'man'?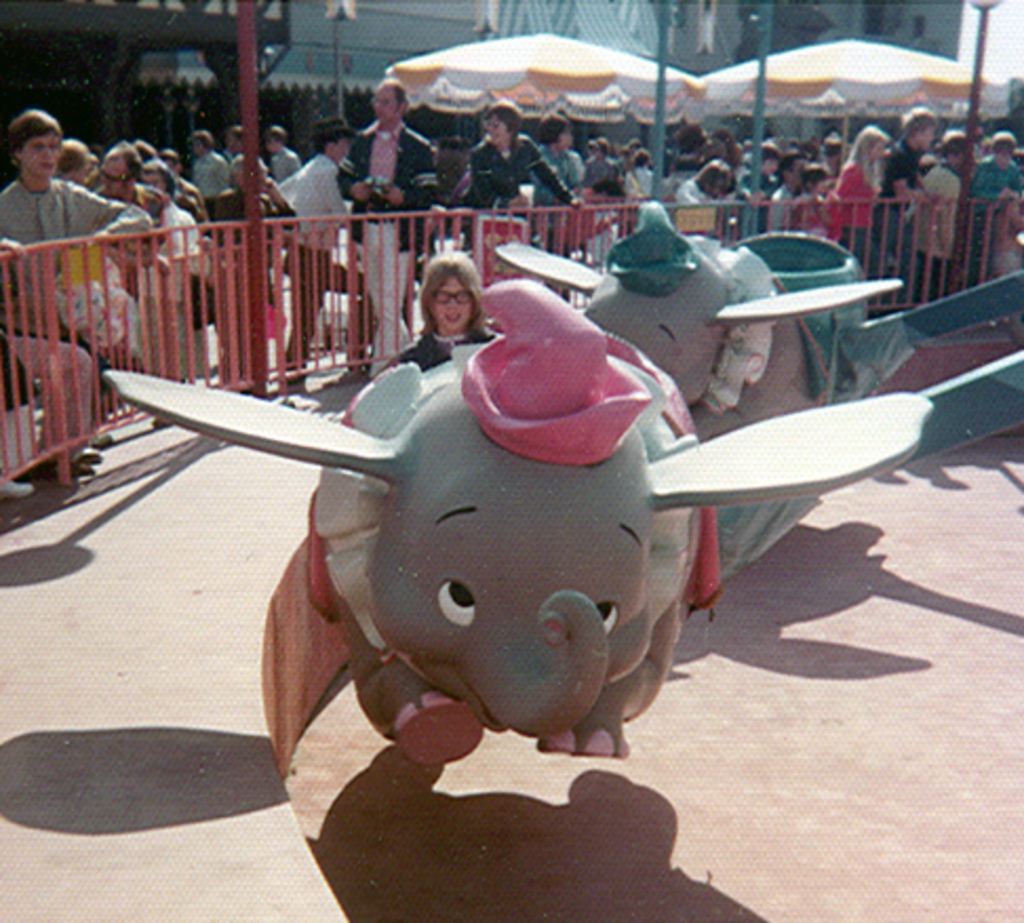
x1=0 y1=107 x2=154 y2=299
